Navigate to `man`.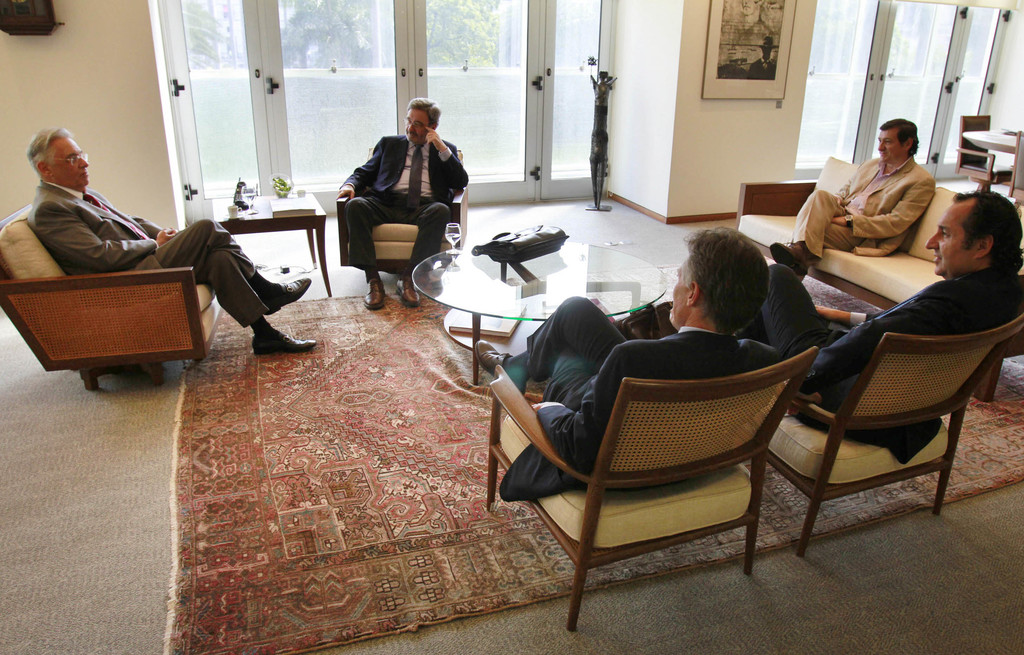
Navigation target: select_region(766, 192, 1023, 468).
